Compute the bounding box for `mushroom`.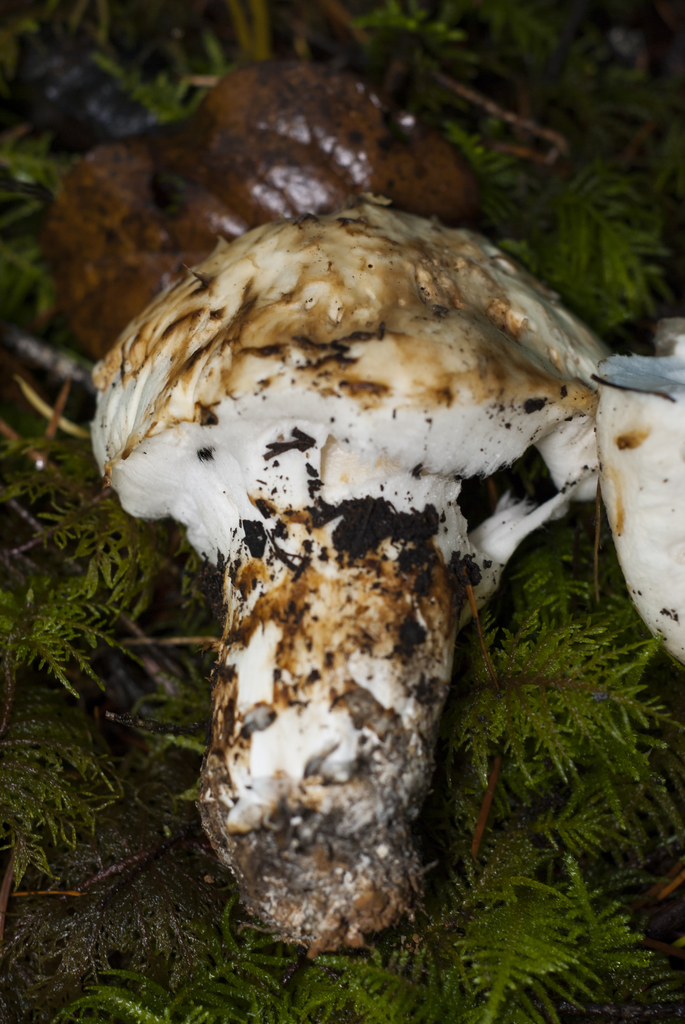
bbox(94, 212, 604, 948).
